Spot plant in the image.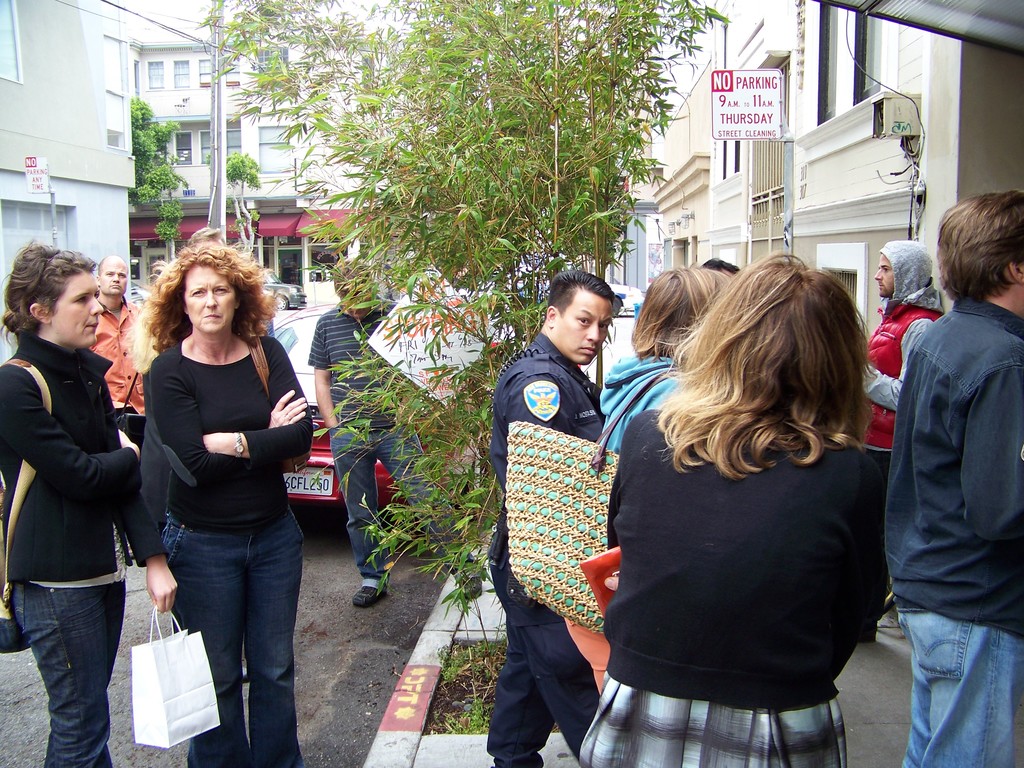
plant found at rect(210, 156, 262, 250).
